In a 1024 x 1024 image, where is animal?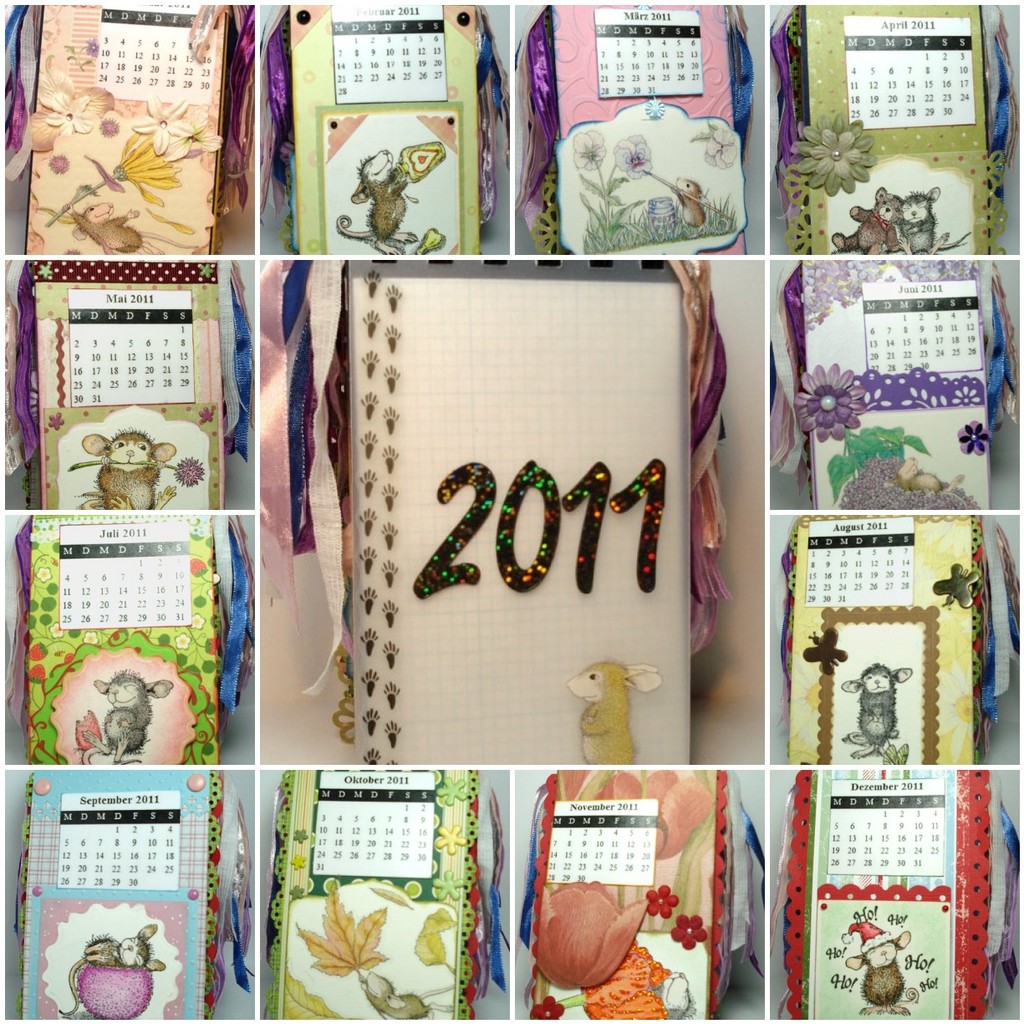
box=[898, 182, 949, 257].
